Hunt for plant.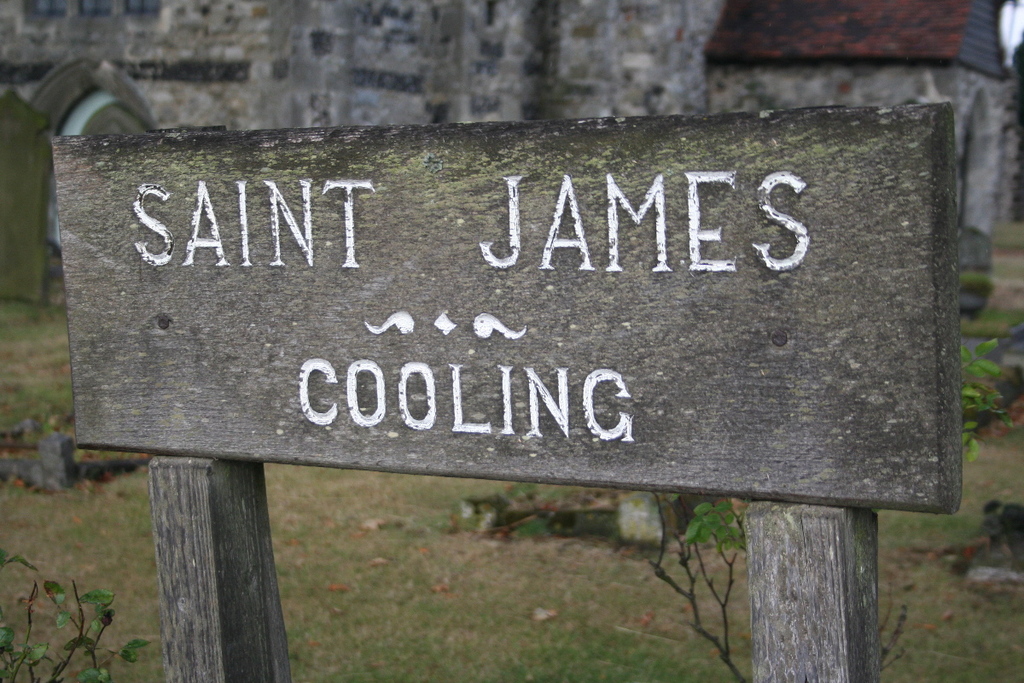
Hunted down at (461,485,609,544).
